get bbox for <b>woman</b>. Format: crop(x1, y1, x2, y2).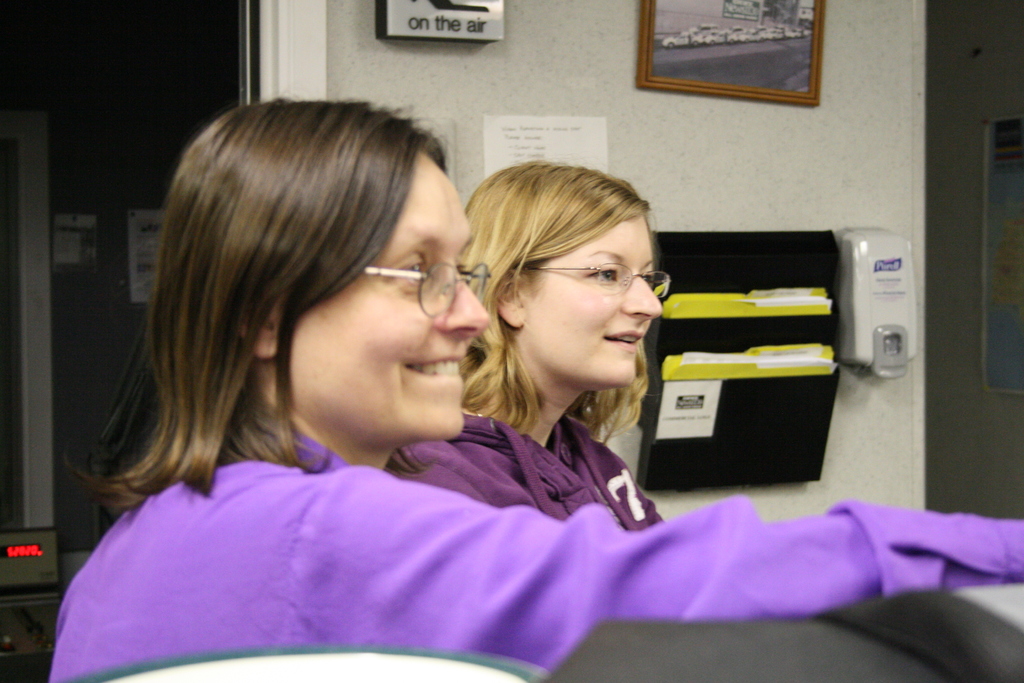
crop(427, 153, 701, 582).
